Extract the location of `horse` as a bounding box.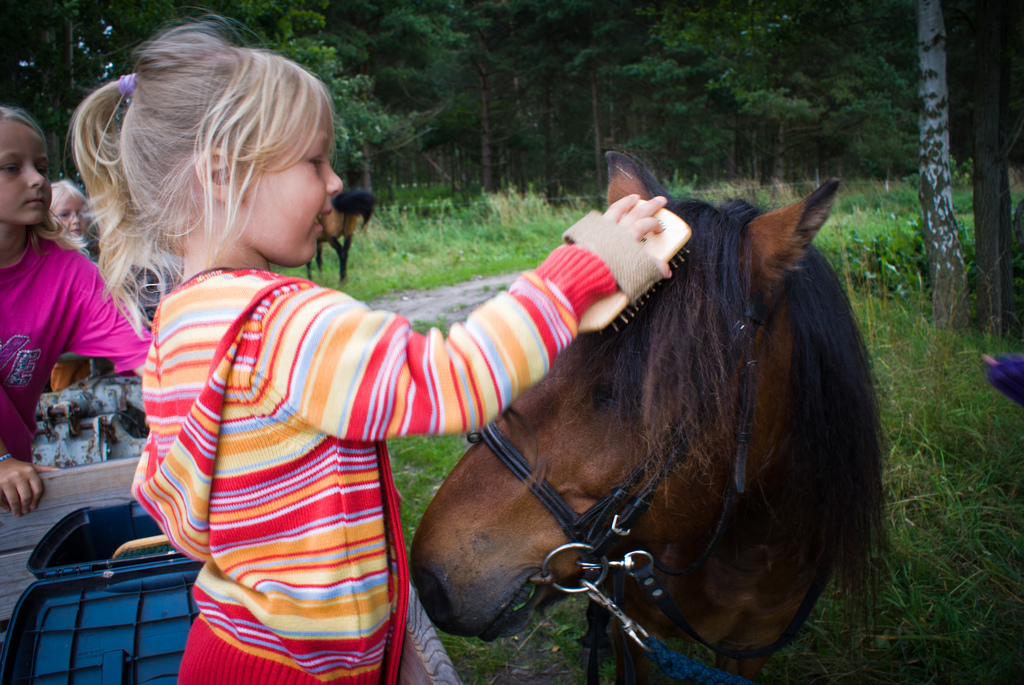
x1=409, y1=152, x2=908, y2=684.
